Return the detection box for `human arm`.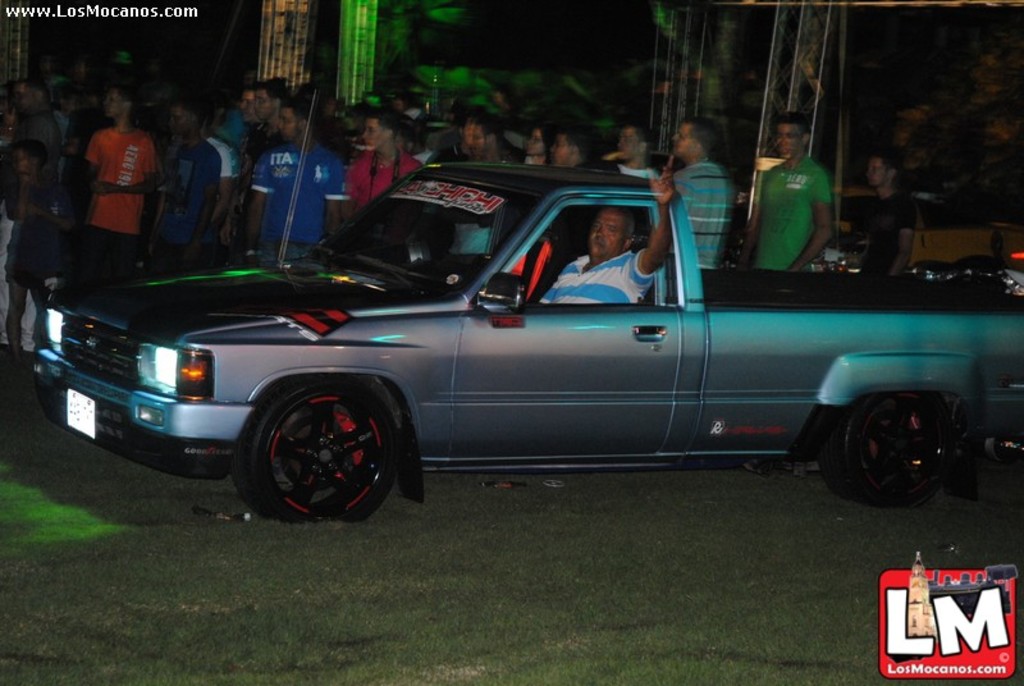
<box>244,166,271,273</box>.
